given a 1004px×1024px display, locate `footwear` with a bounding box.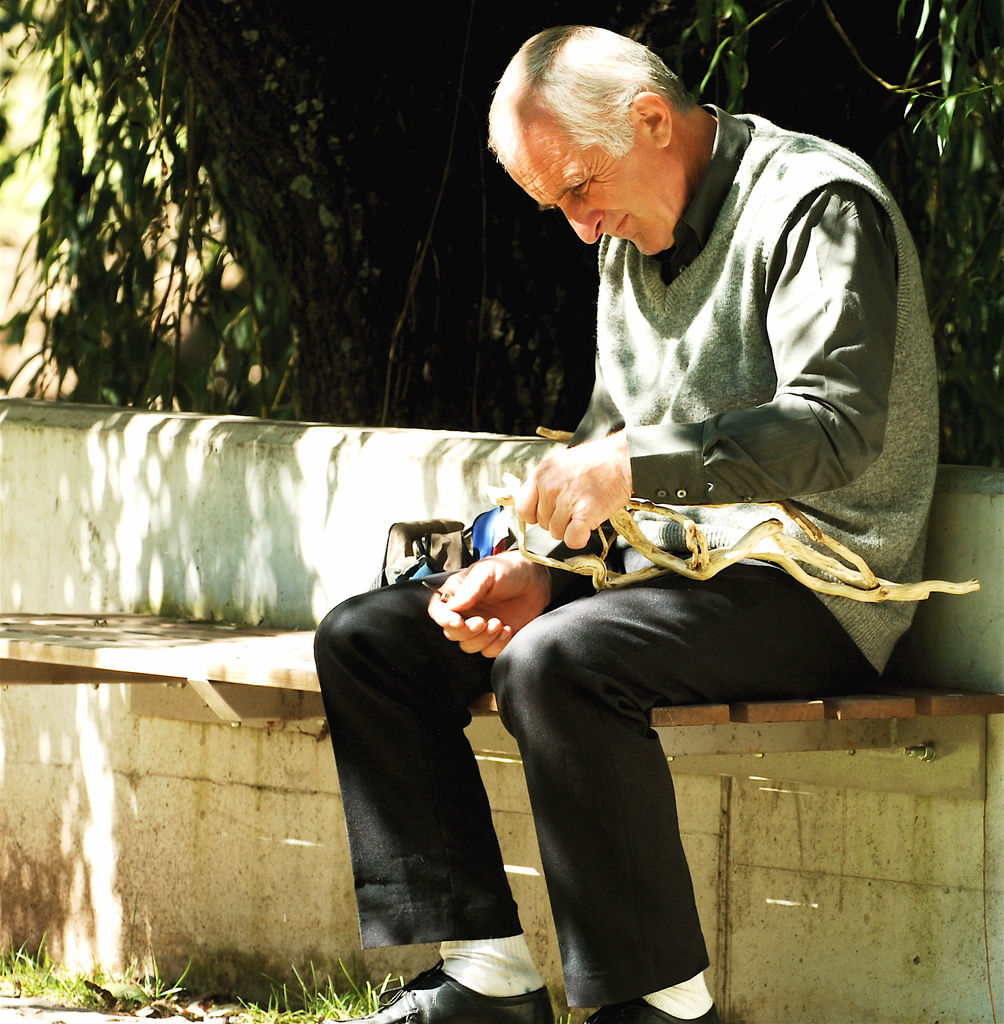
Located: bbox(323, 956, 568, 1023).
